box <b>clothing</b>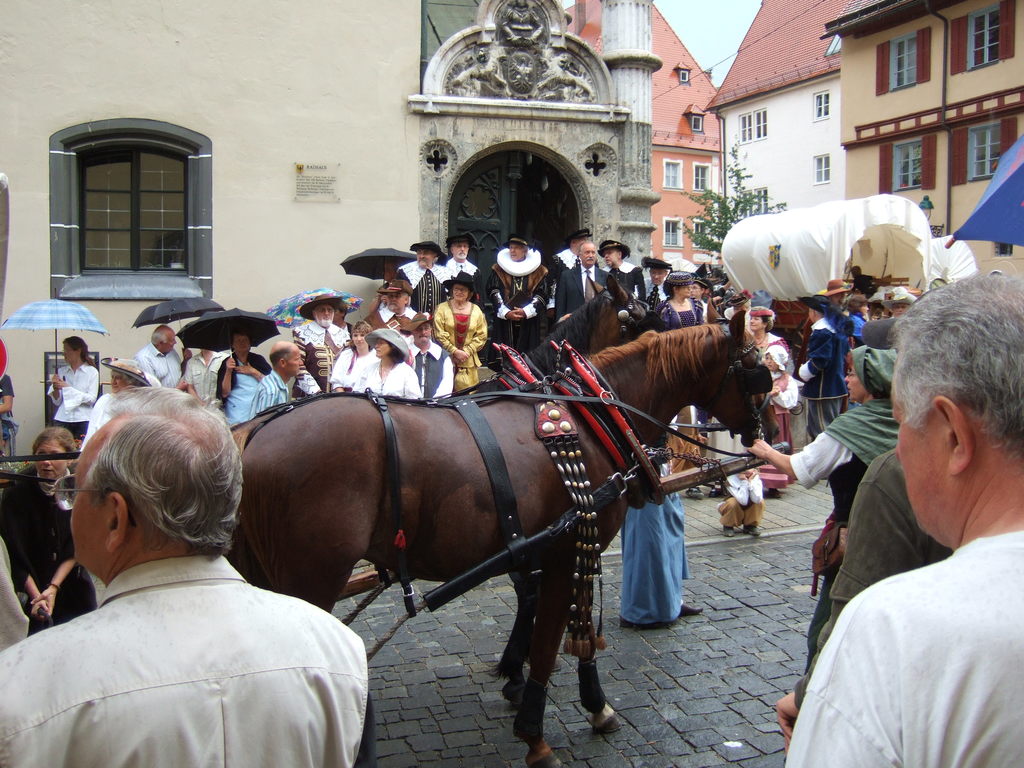
[left=330, top=345, right=383, bottom=410]
